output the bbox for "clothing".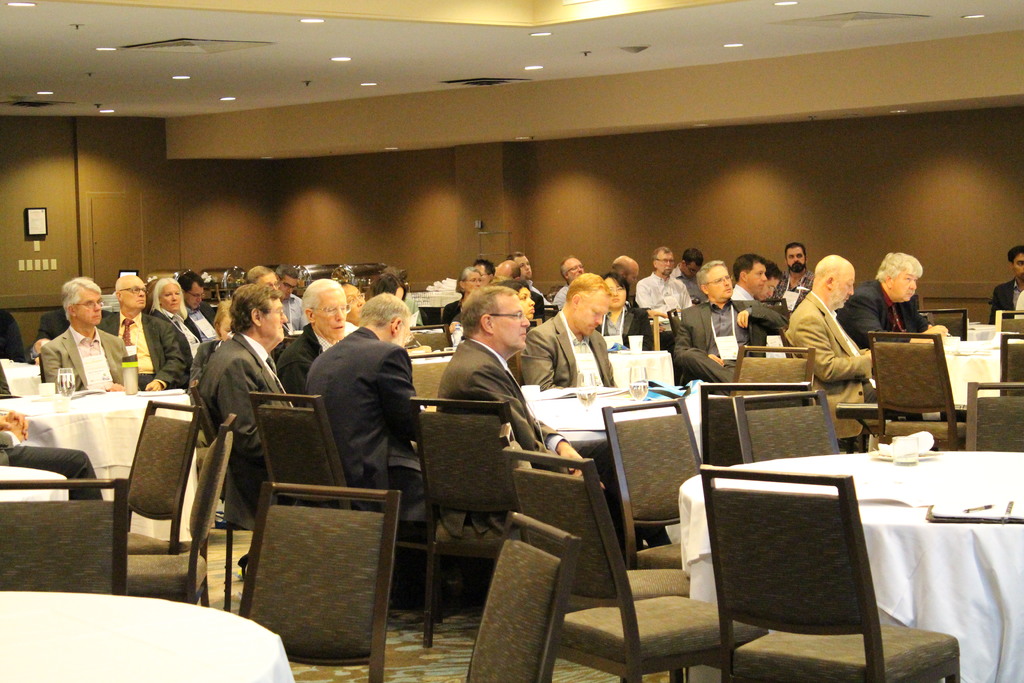
locate(529, 288, 544, 320).
